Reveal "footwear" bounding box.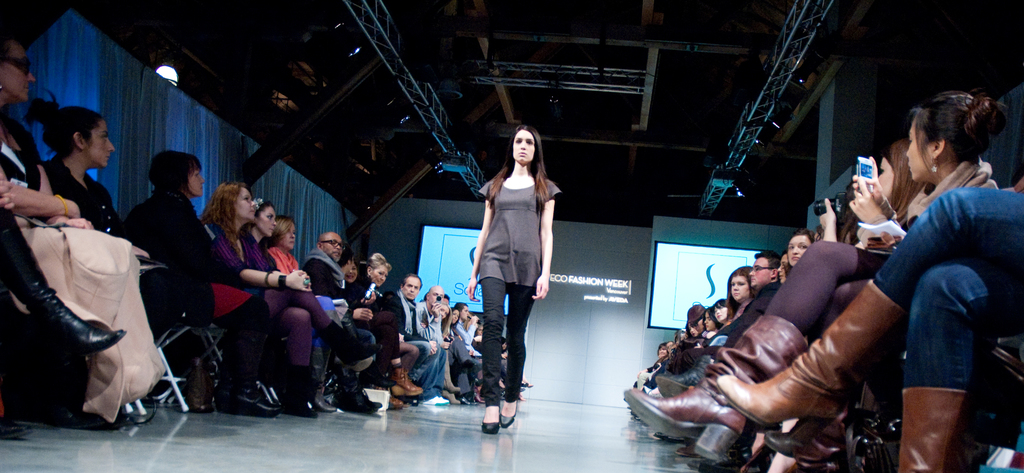
Revealed: bbox=[340, 311, 361, 342].
